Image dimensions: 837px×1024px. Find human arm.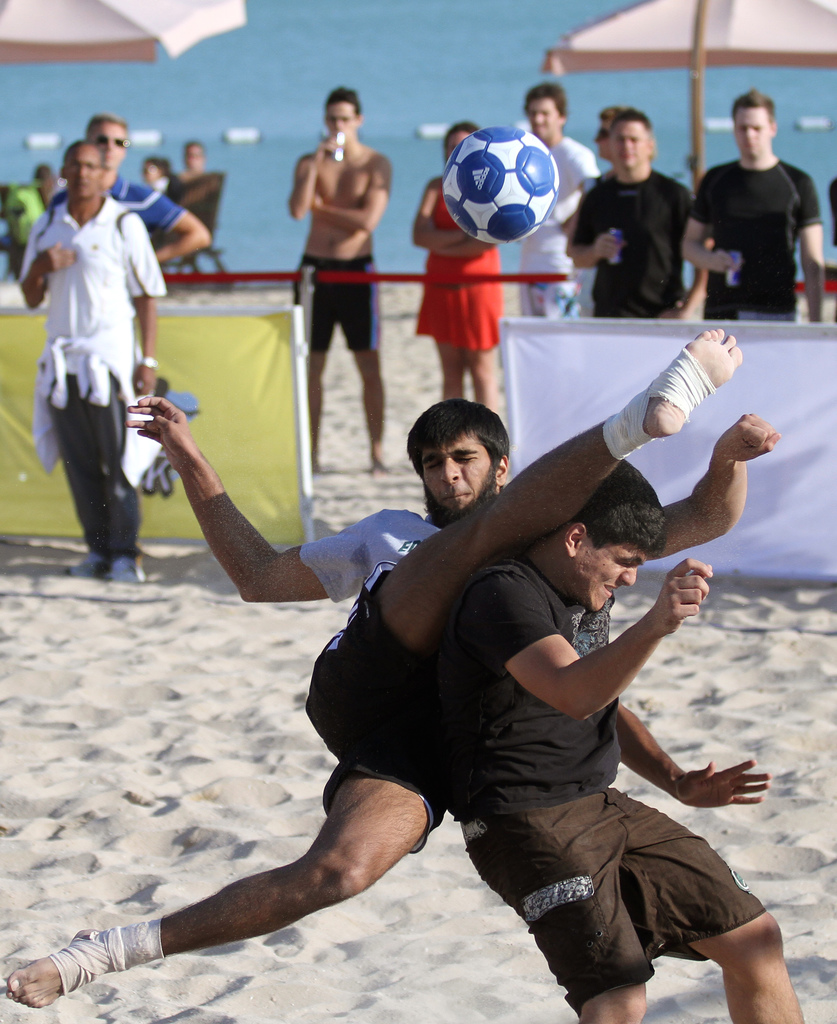
(128, 402, 336, 627).
